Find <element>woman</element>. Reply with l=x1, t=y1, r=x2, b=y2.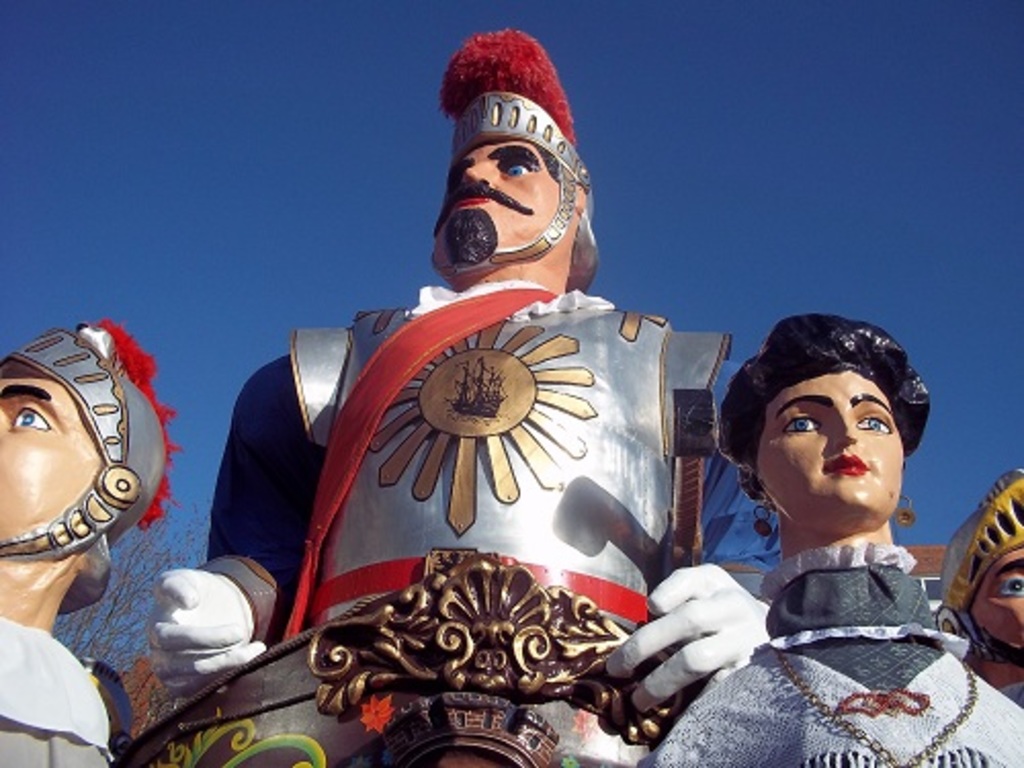
l=674, t=305, r=967, b=674.
